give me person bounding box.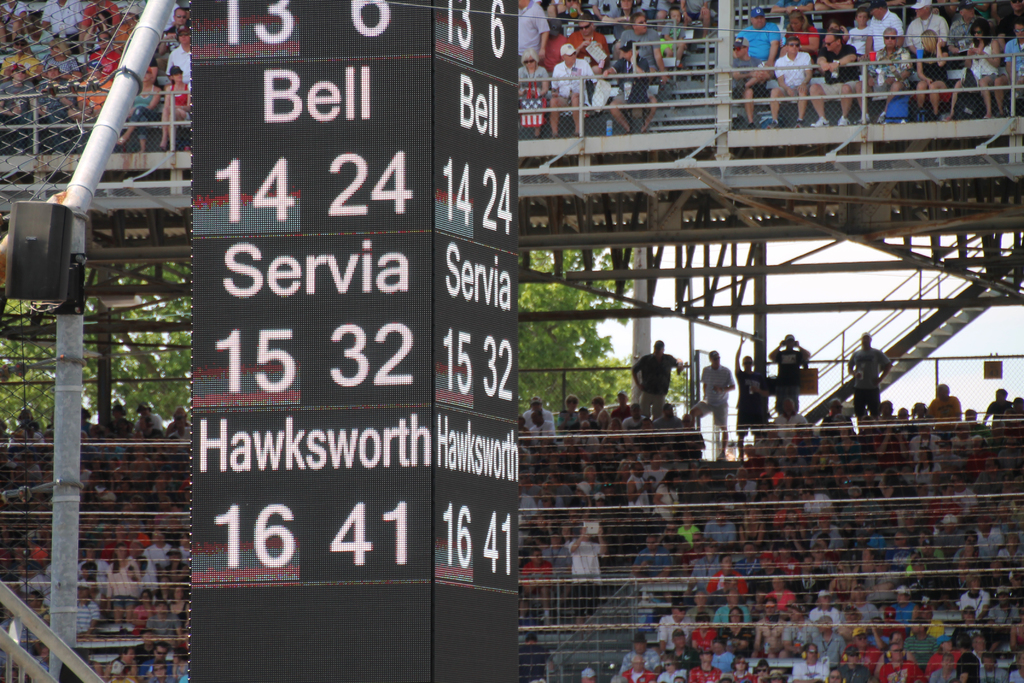
(left=627, top=340, right=685, bottom=417).
